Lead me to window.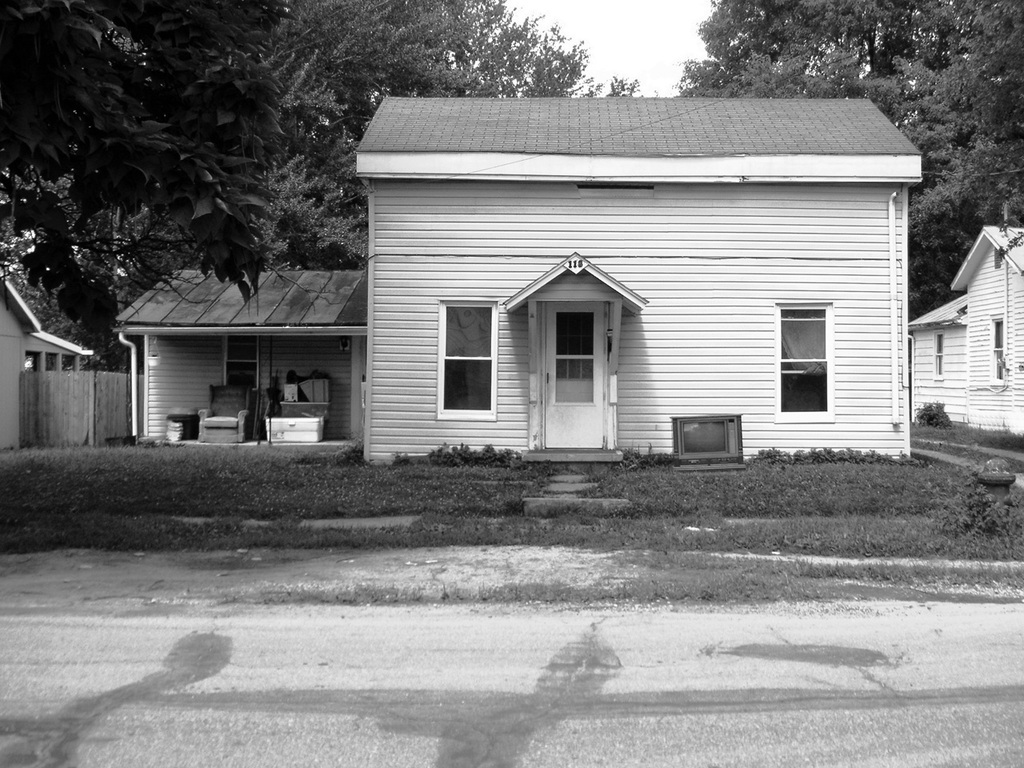
Lead to BBox(774, 296, 838, 424).
